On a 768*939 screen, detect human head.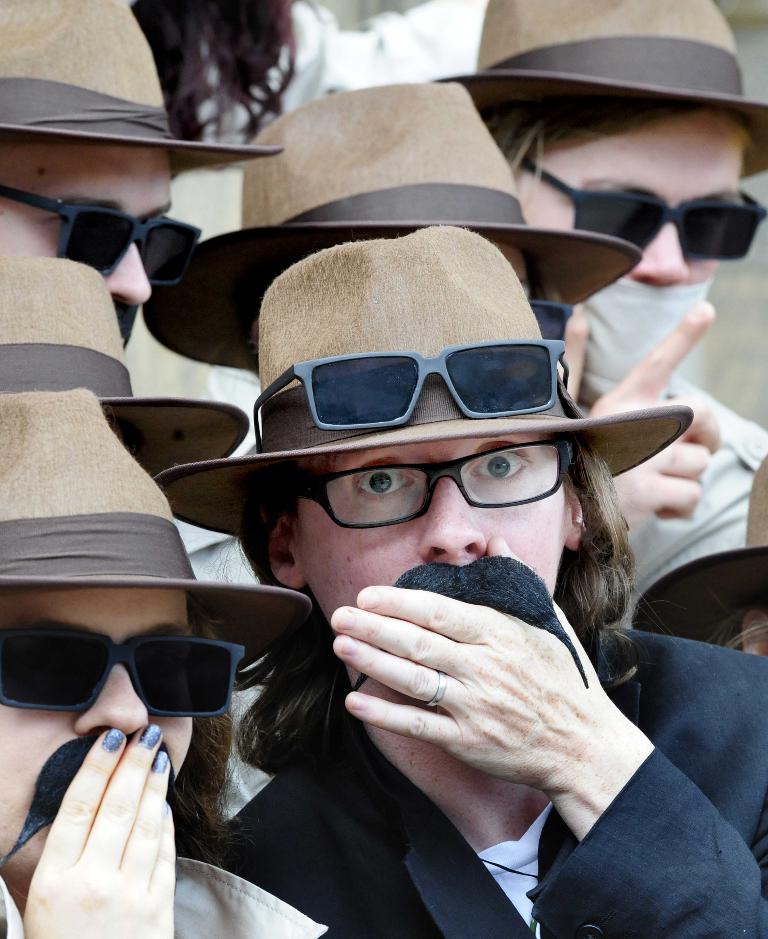
(0, 387, 312, 890).
